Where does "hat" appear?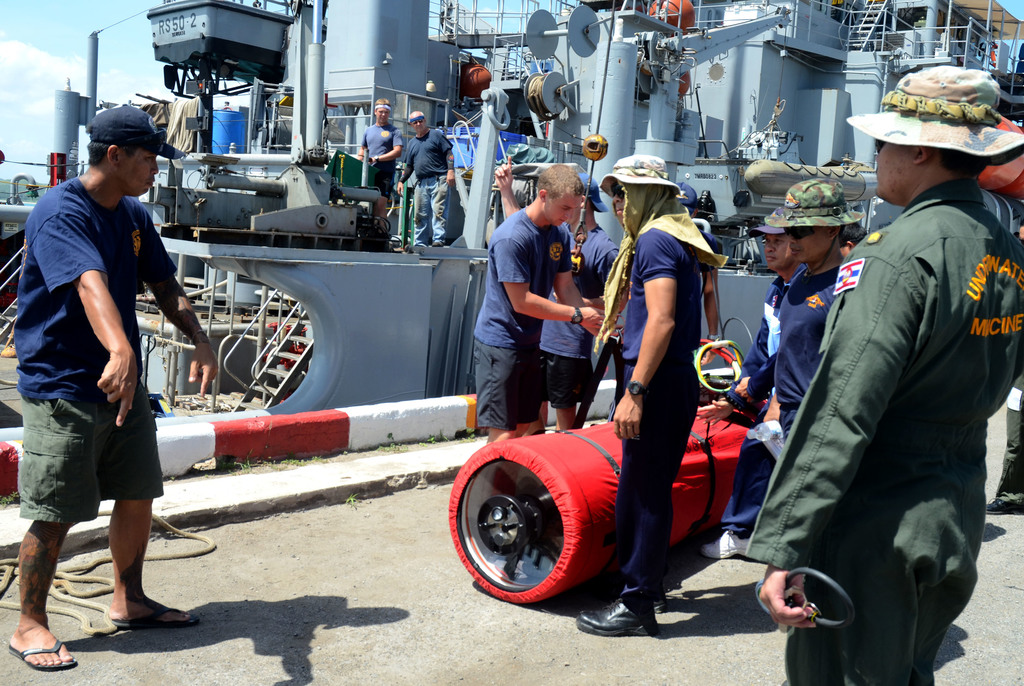
Appears at Rect(763, 174, 862, 274).
